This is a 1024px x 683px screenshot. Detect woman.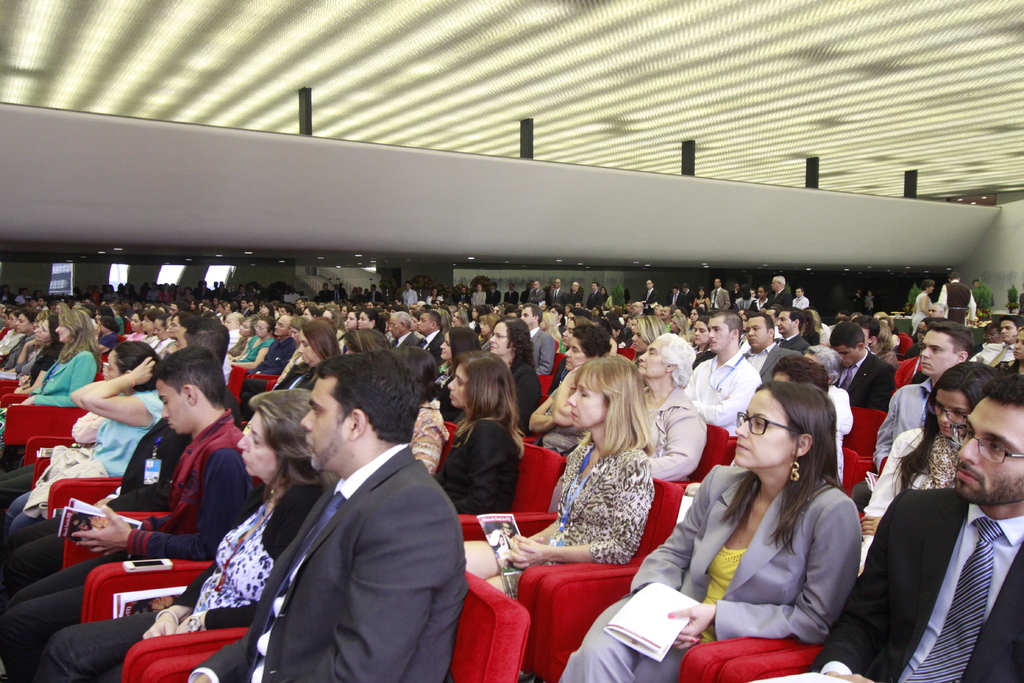
{"x1": 428, "y1": 327, "x2": 481, "y2": 424}.
